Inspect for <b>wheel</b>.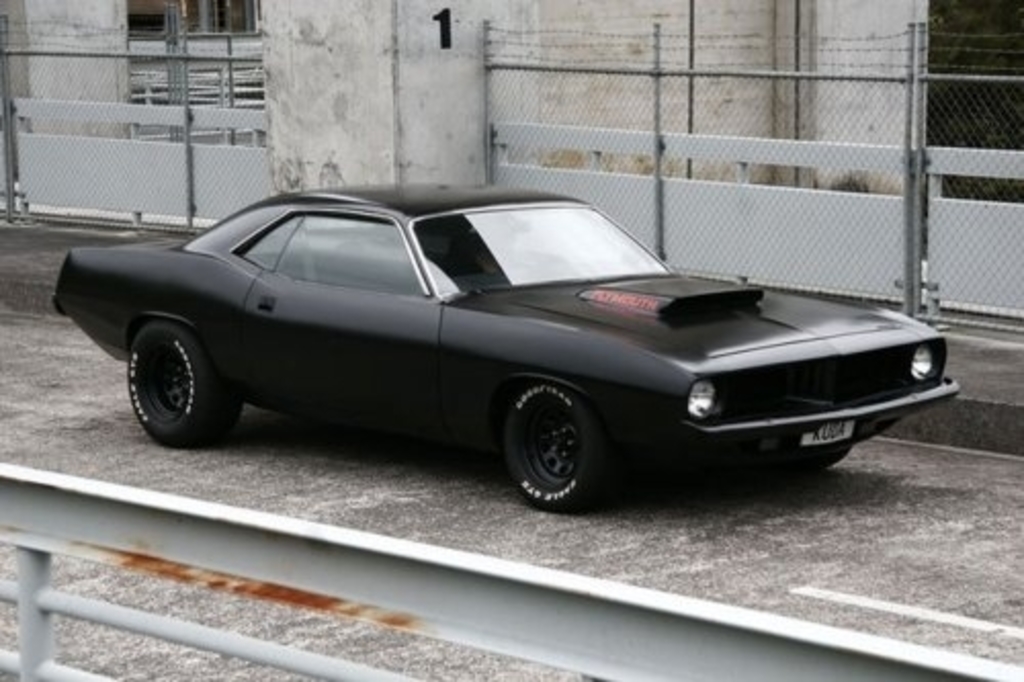
Inspection: crop(125, 317, 248, 451).
